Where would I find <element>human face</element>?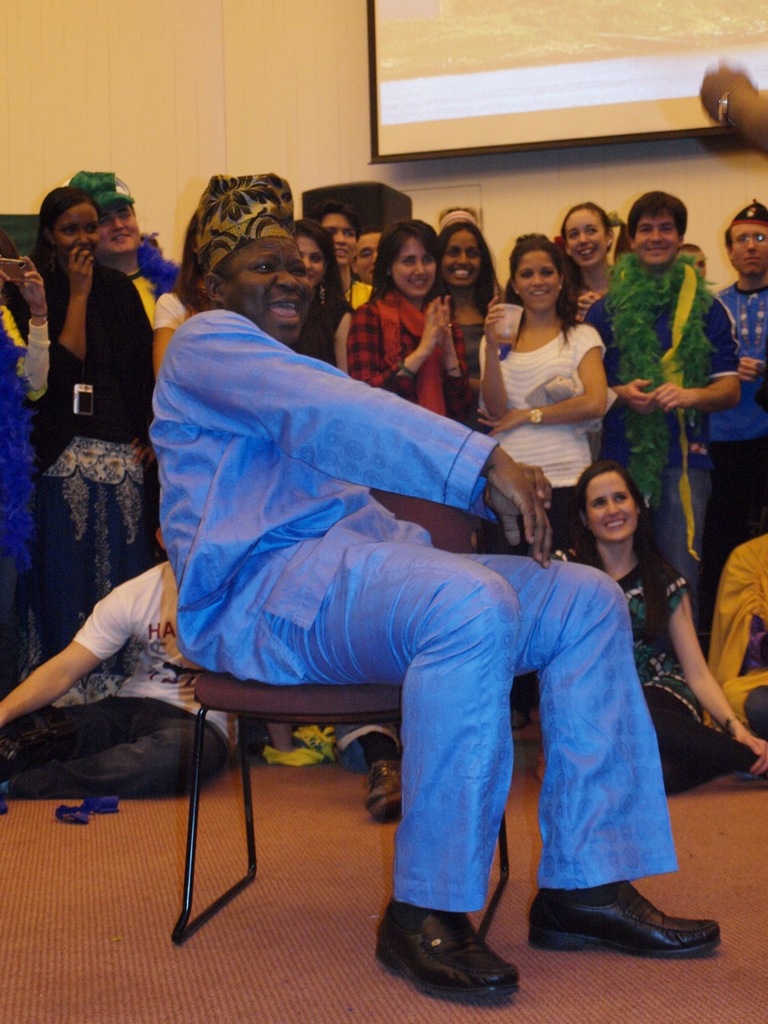
At <bbox>691, 251, 706, 282</bbox>.
